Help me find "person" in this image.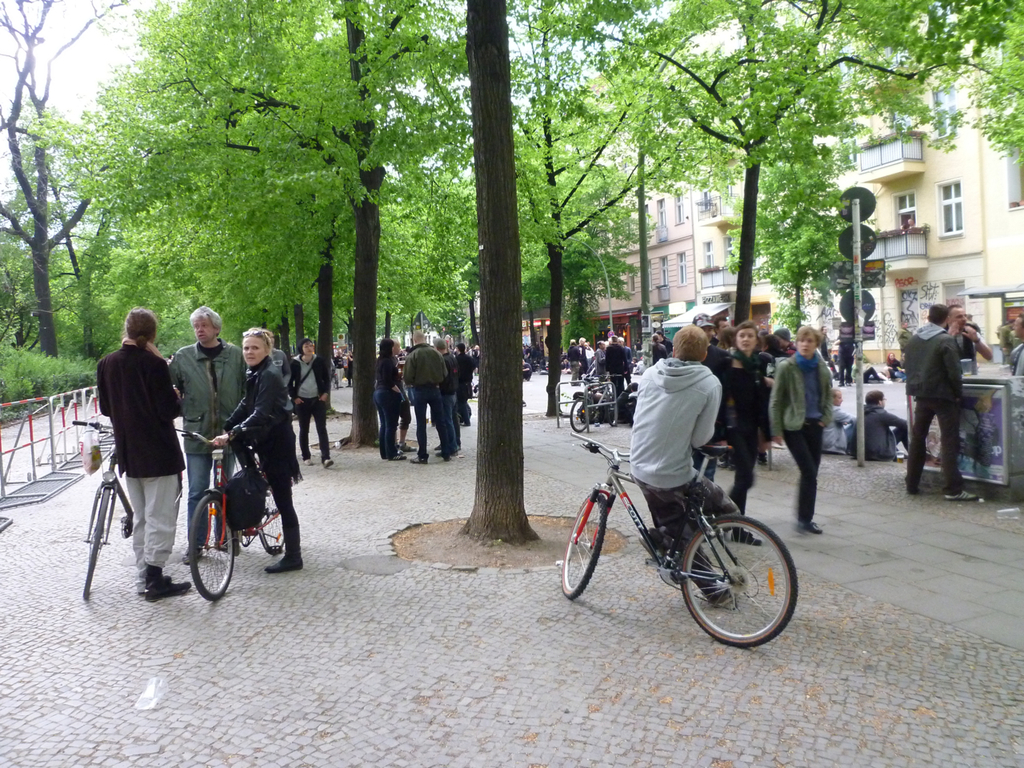
Found it: 166:302:250:564.
